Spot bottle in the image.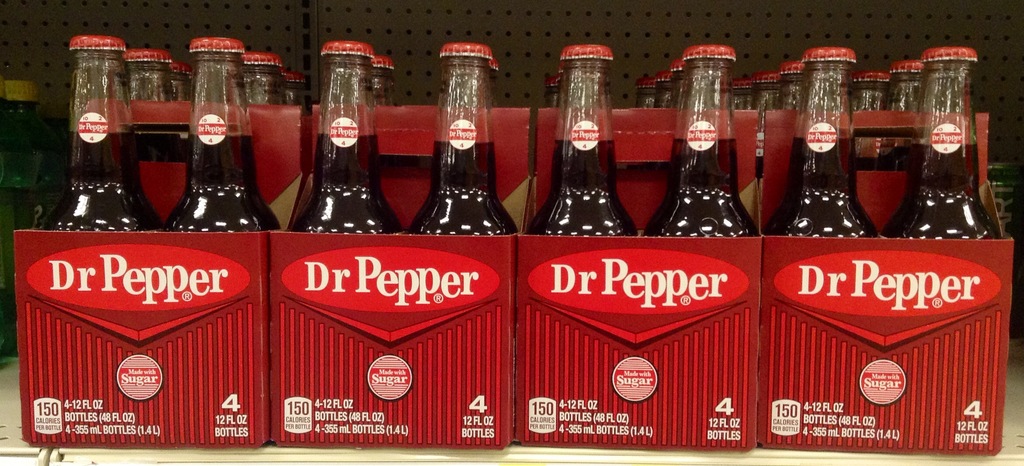
bottle found at detection(493, 59, 502, 112).
